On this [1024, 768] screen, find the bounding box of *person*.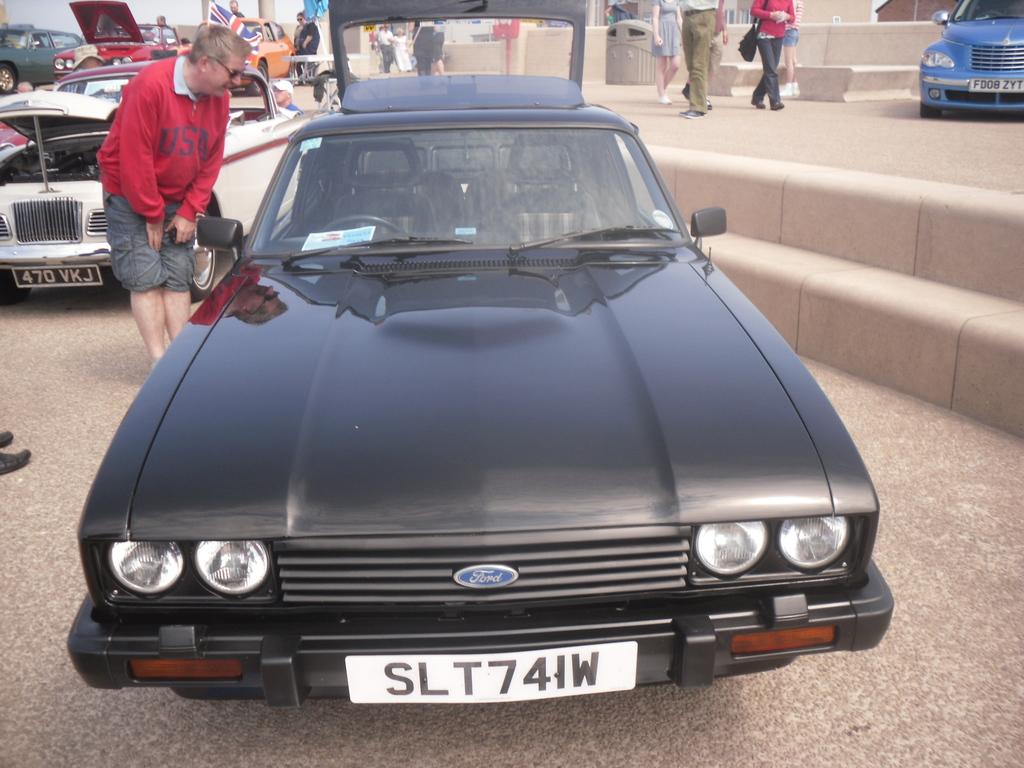
Bounding box: [x1=412, y1=16, x2=431, y2=77].
